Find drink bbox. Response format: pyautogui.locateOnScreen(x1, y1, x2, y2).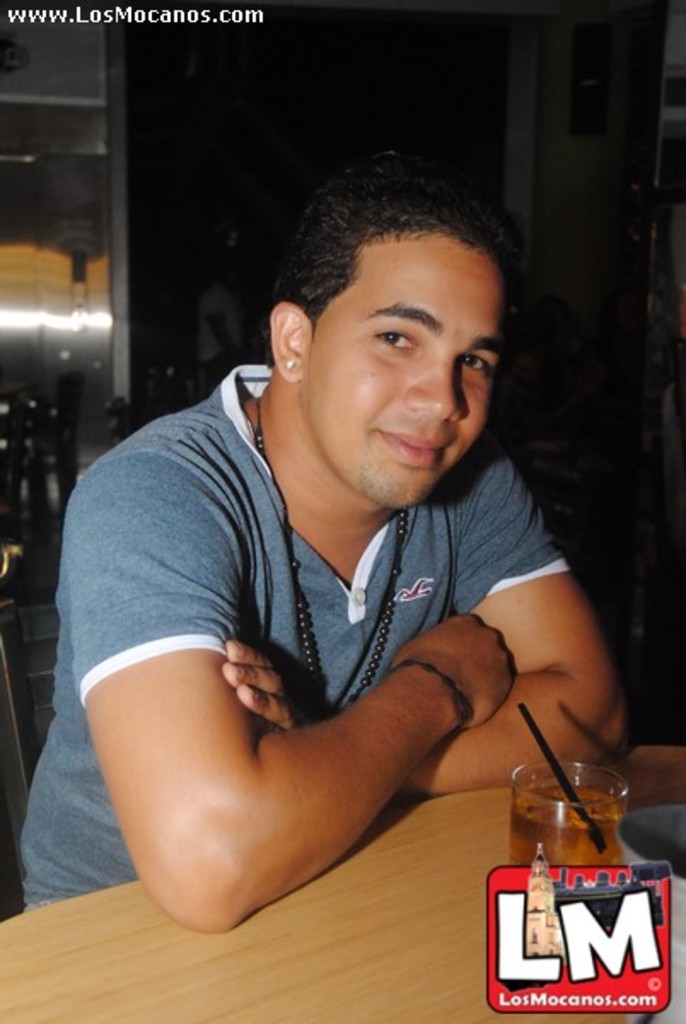
pyautogui.locateOnScreen(500, 719, 623, 882).
